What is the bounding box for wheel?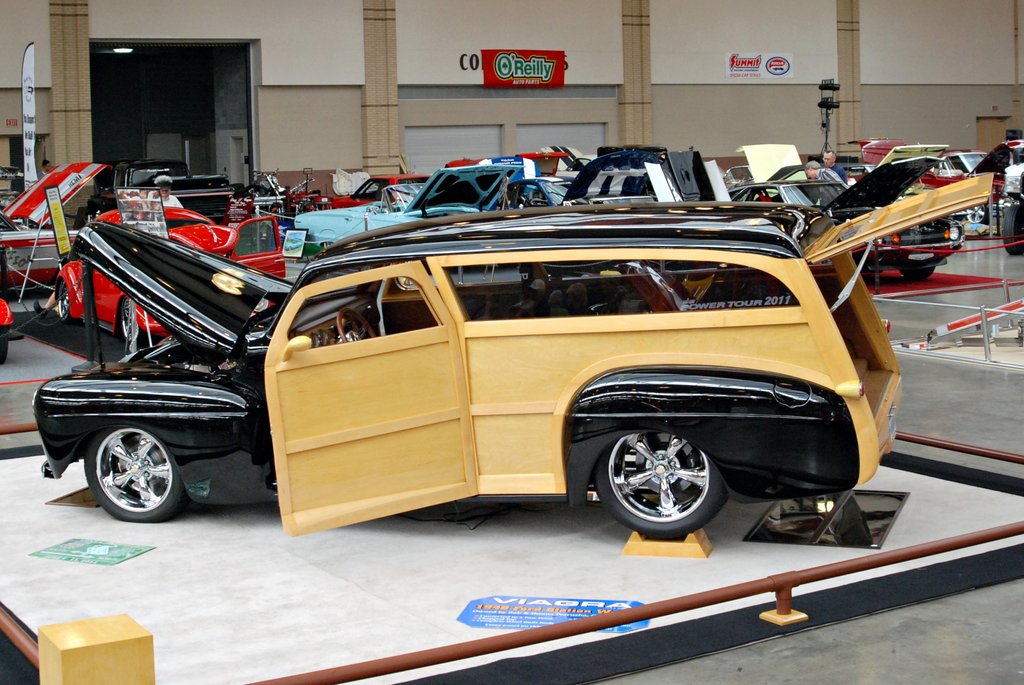
detection(1001, 205, 1022, 254).
